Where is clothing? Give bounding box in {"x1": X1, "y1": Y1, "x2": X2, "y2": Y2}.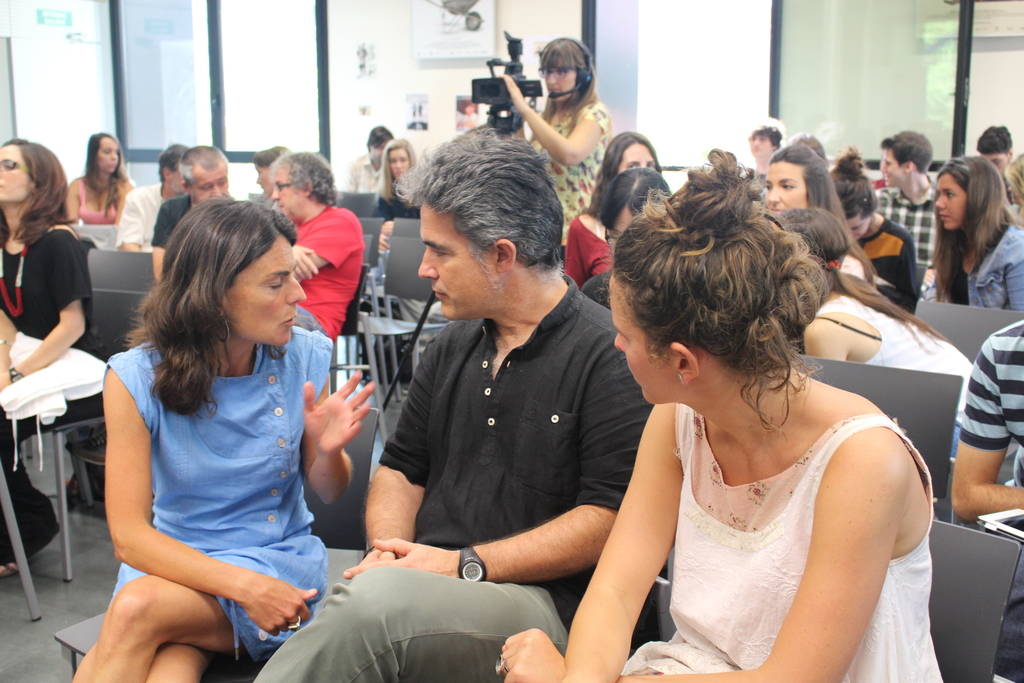
{"x1": 347, "y1": 144, "x2": 381, "y2": 193}.
